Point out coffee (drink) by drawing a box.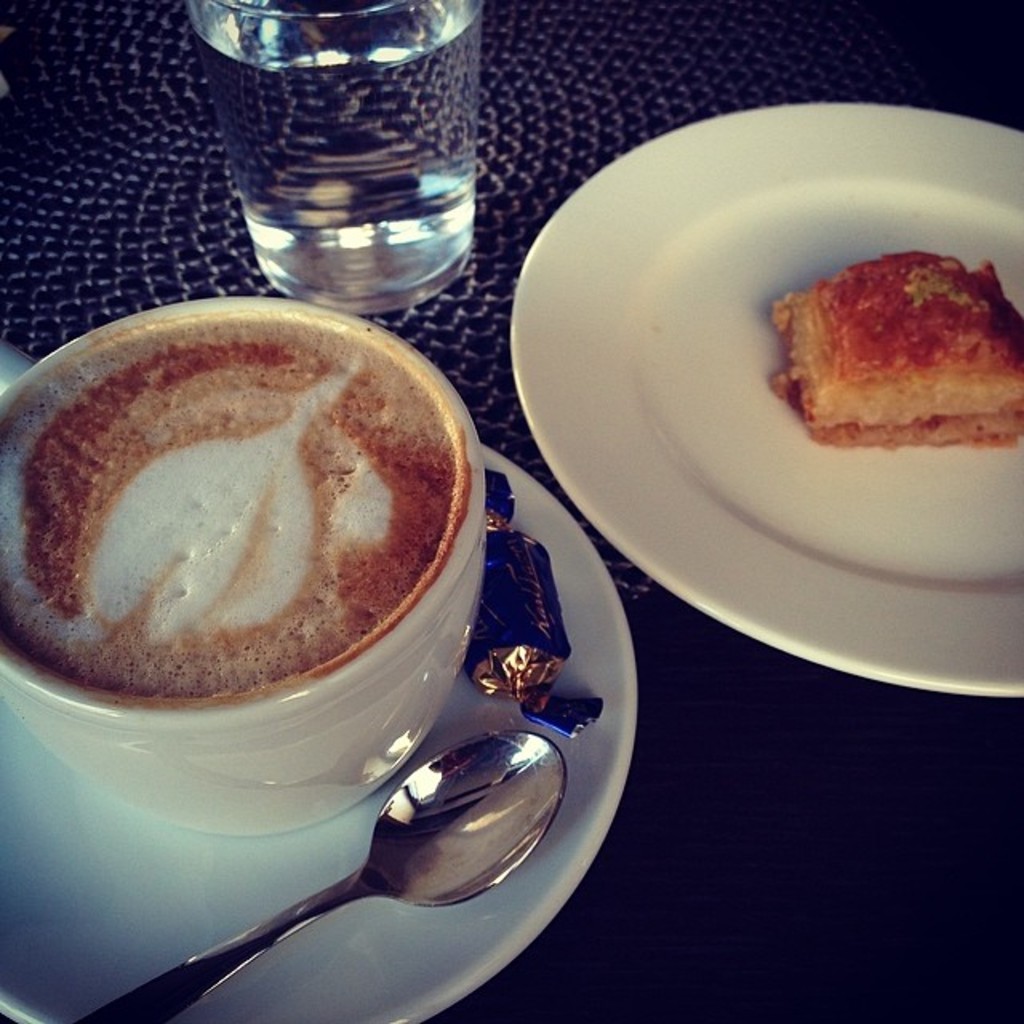
[0, 314, 467, 702].
